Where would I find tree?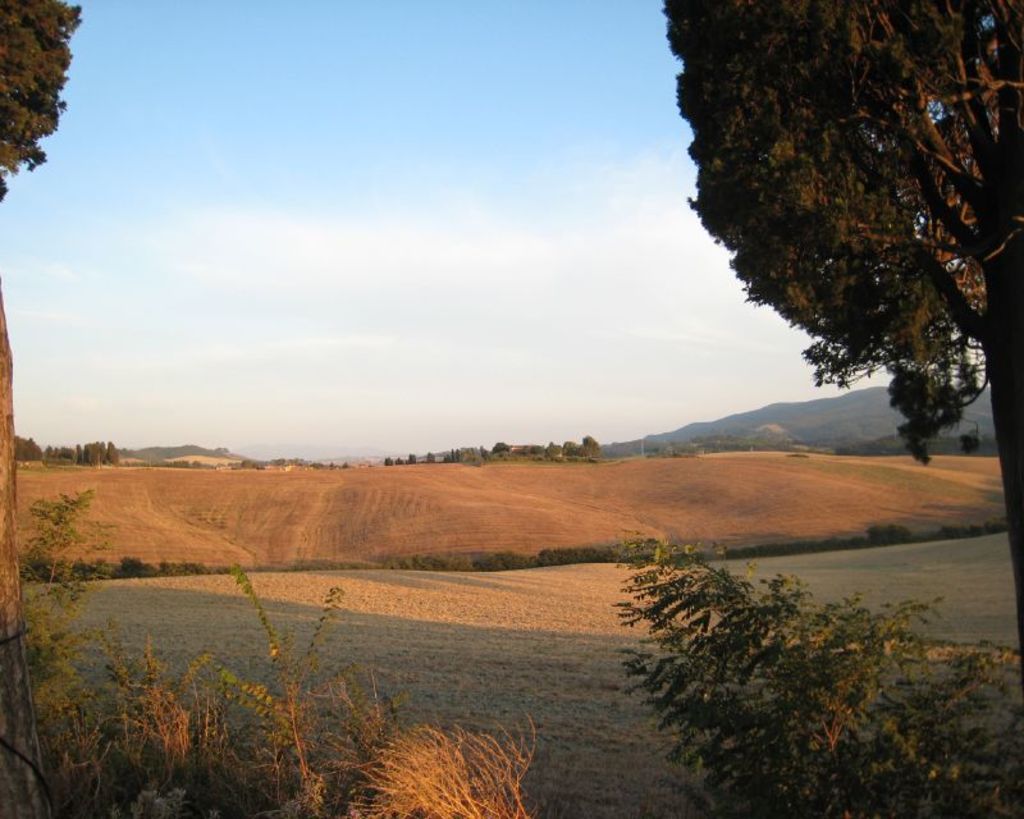
At {"x1": 0, "y1": 0, "x2": 79, "y2": 818}.
